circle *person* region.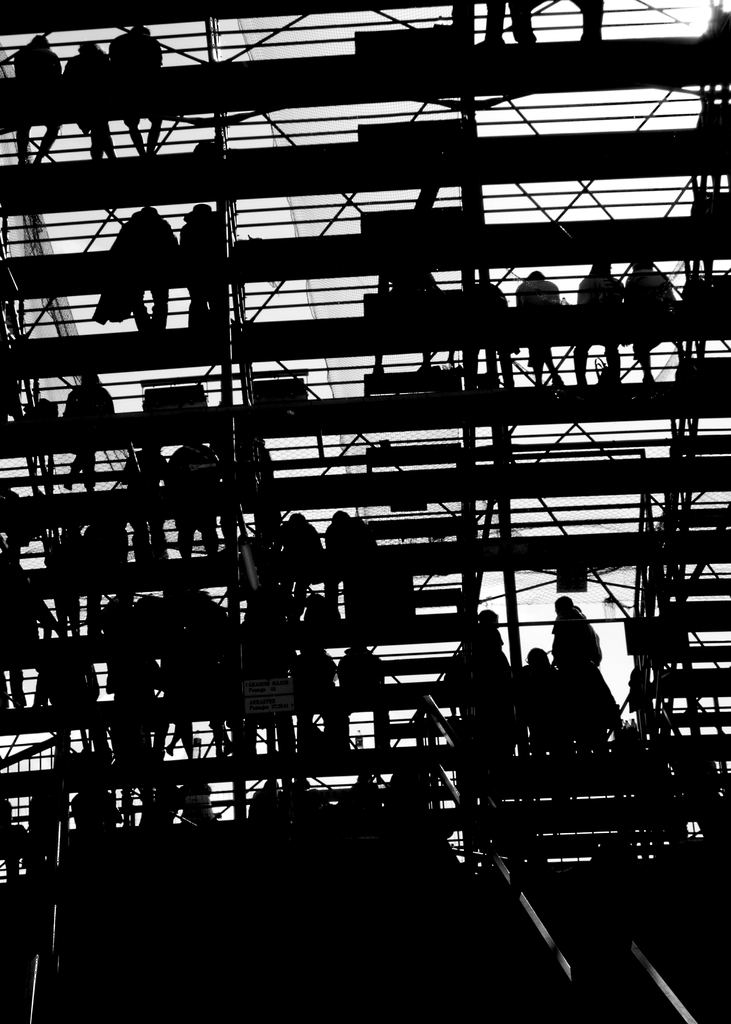
Region: 518,647,574,755.
